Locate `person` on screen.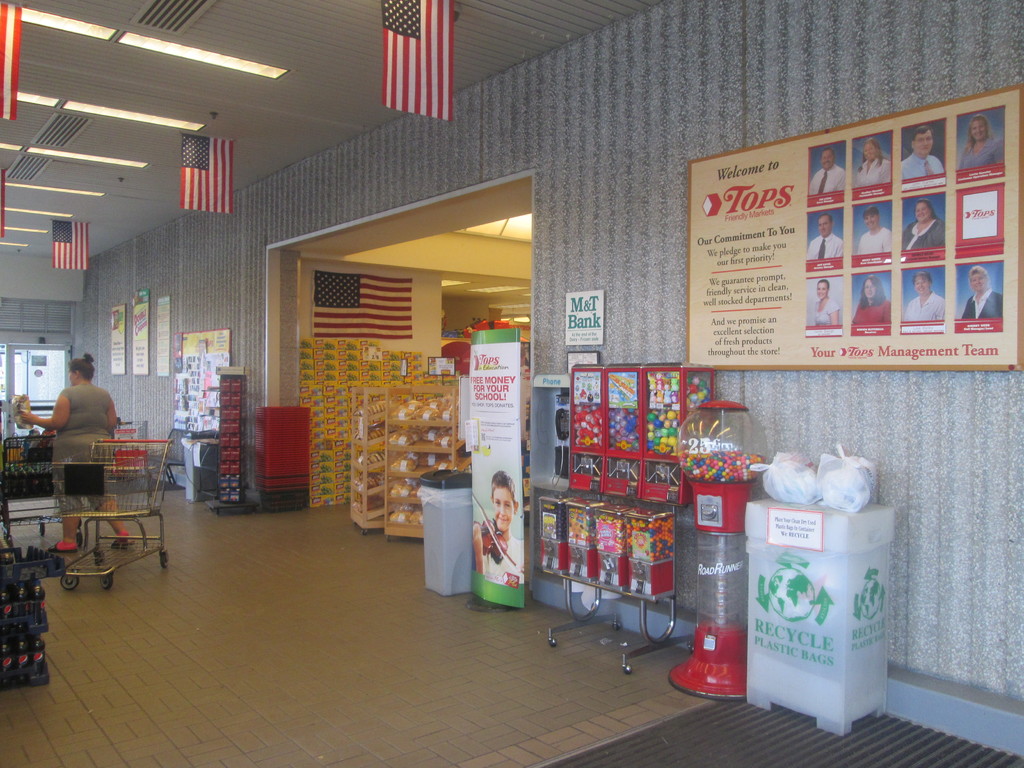
On screen at (left=801, top=209, right=844, bottom=257).
